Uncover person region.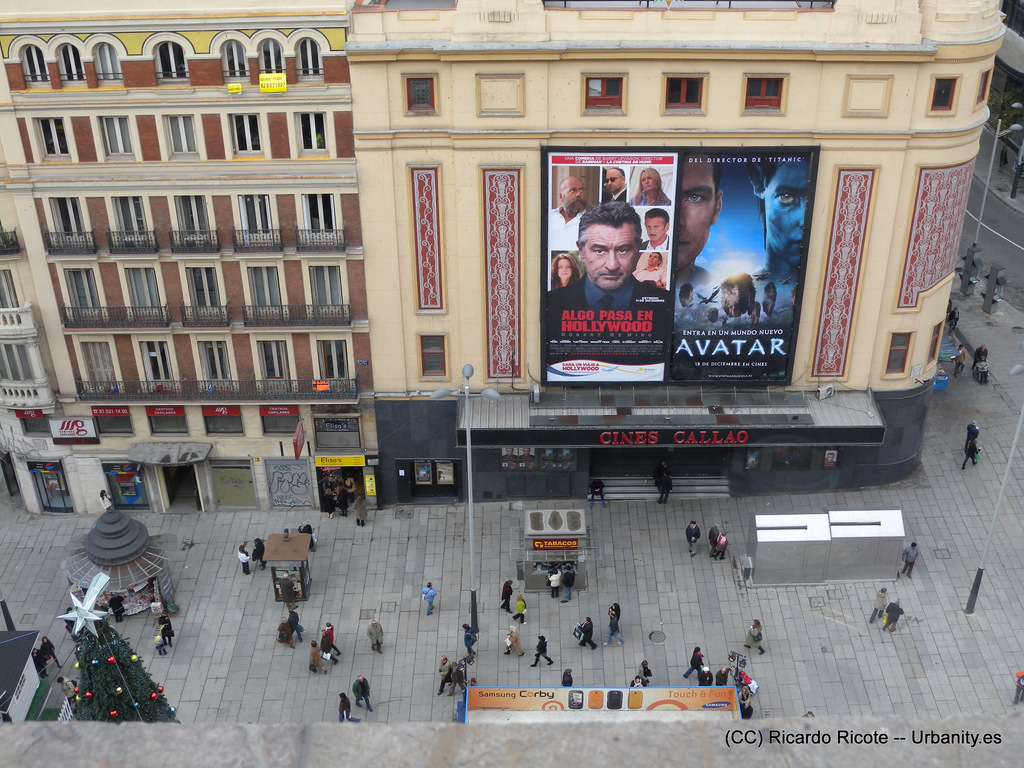
Uncovered: <box>450,660,456,694</box>.
